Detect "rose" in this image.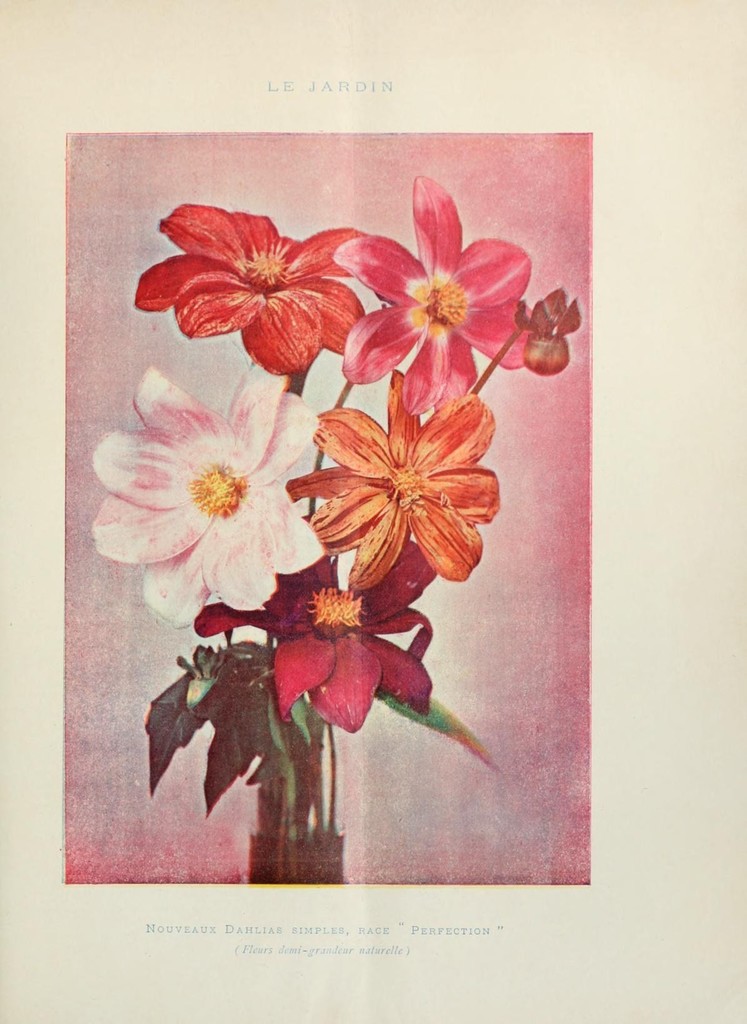
Detection: {"x1": 131, "y1": 199, "x2": 370, "y2": 378}.
